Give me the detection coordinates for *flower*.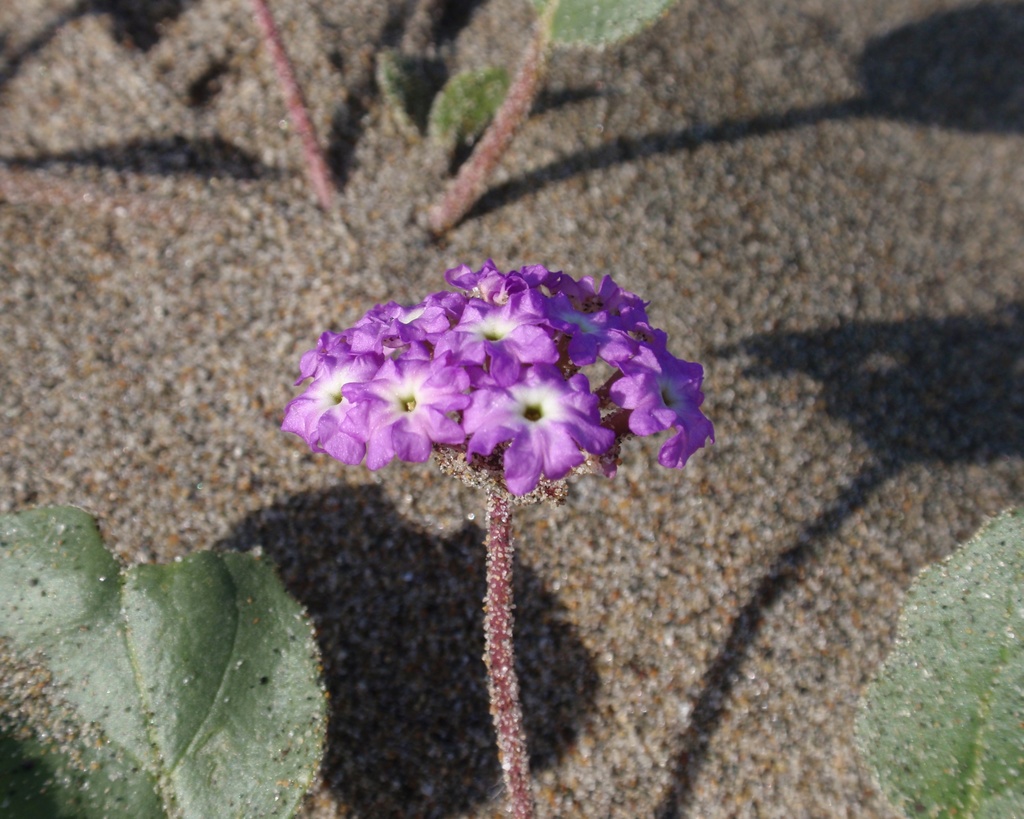
l=272, t=260, r=725, b=499.
